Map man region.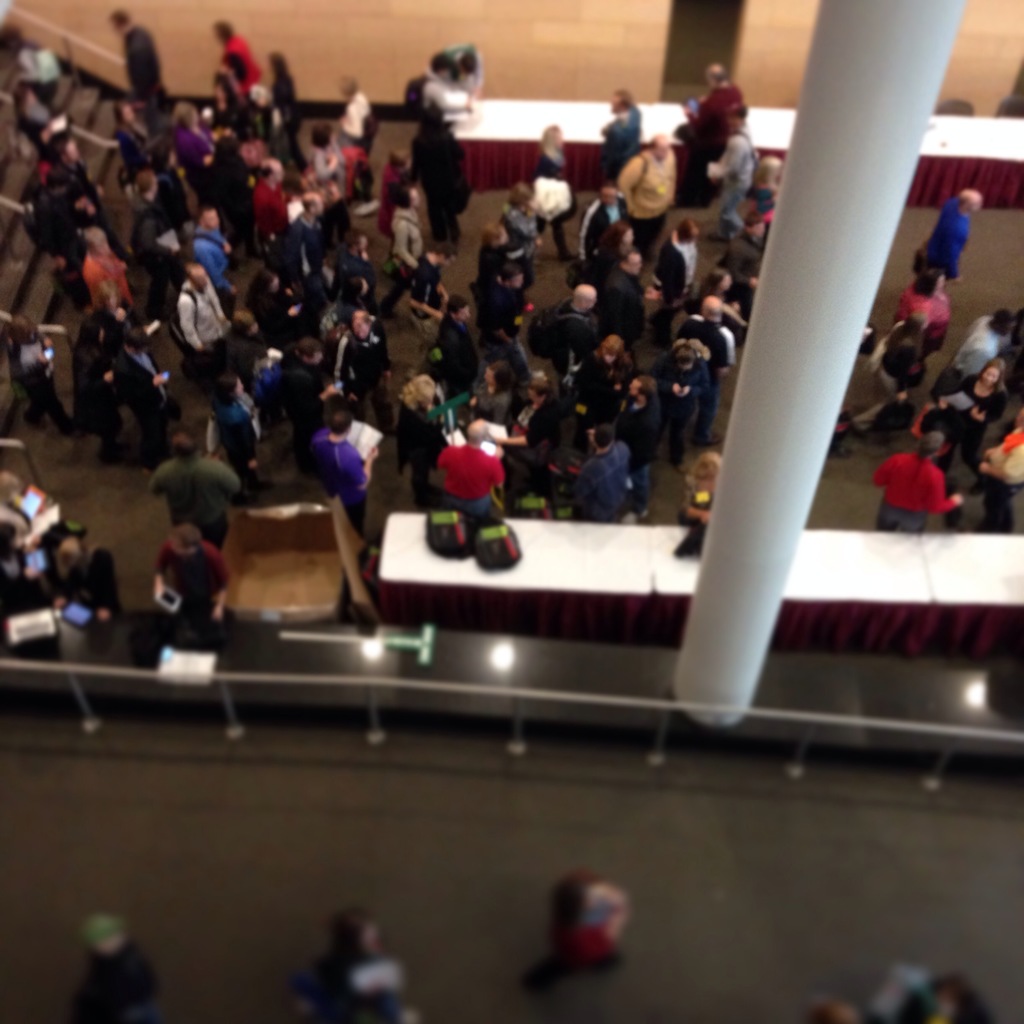
Mapped to pyautogui.locateOnScreen(870, 429, 963, 531).
